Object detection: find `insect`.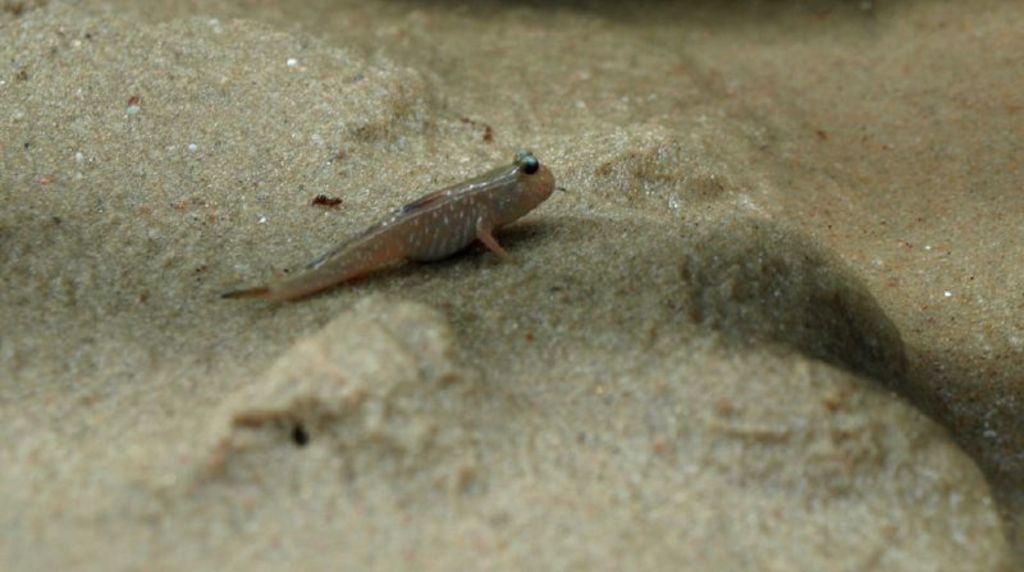
BBox(221, 148, 559, 306).
